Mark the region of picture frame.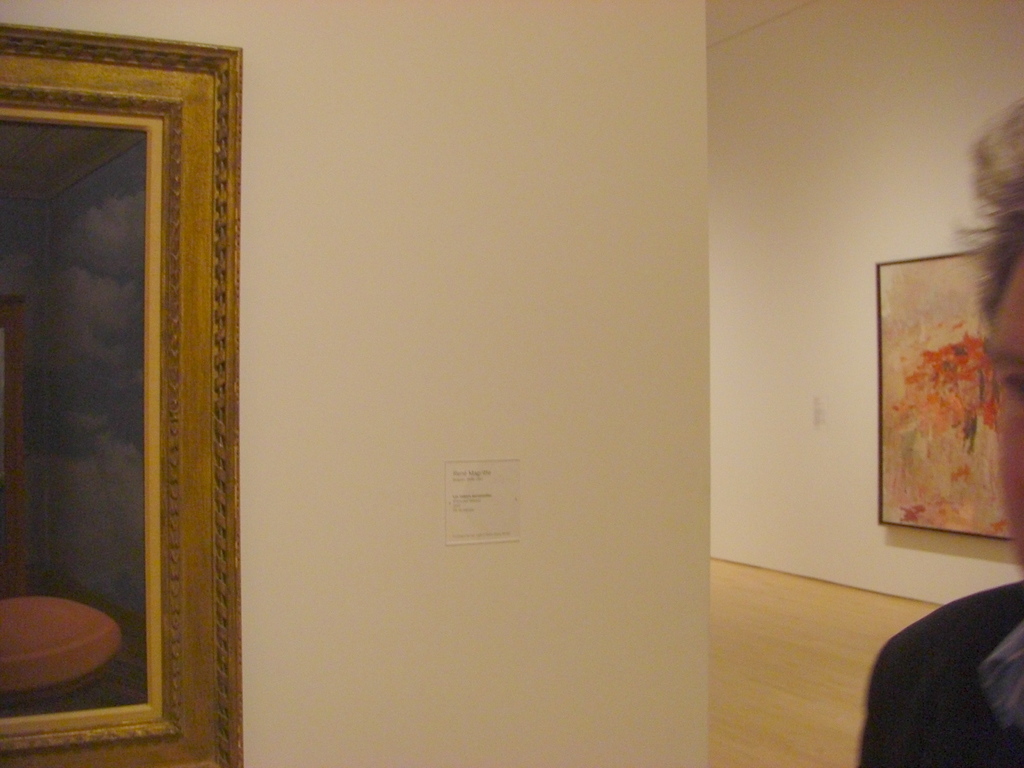
Region: <box>0,20,244,767</box>.
